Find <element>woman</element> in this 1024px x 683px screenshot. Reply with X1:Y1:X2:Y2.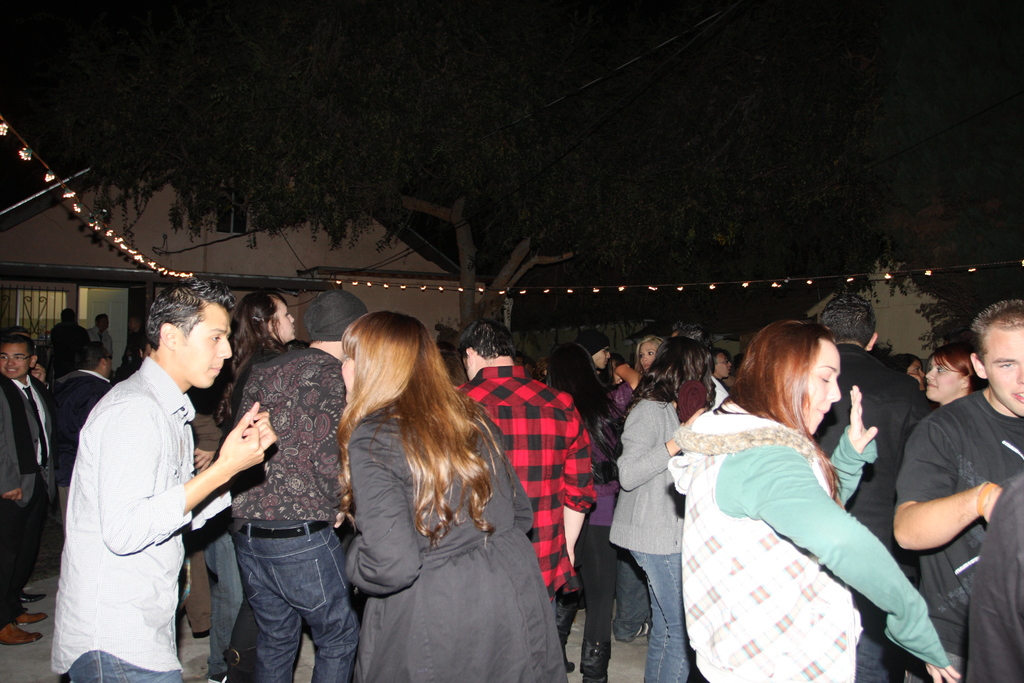
200:291:305:682.
